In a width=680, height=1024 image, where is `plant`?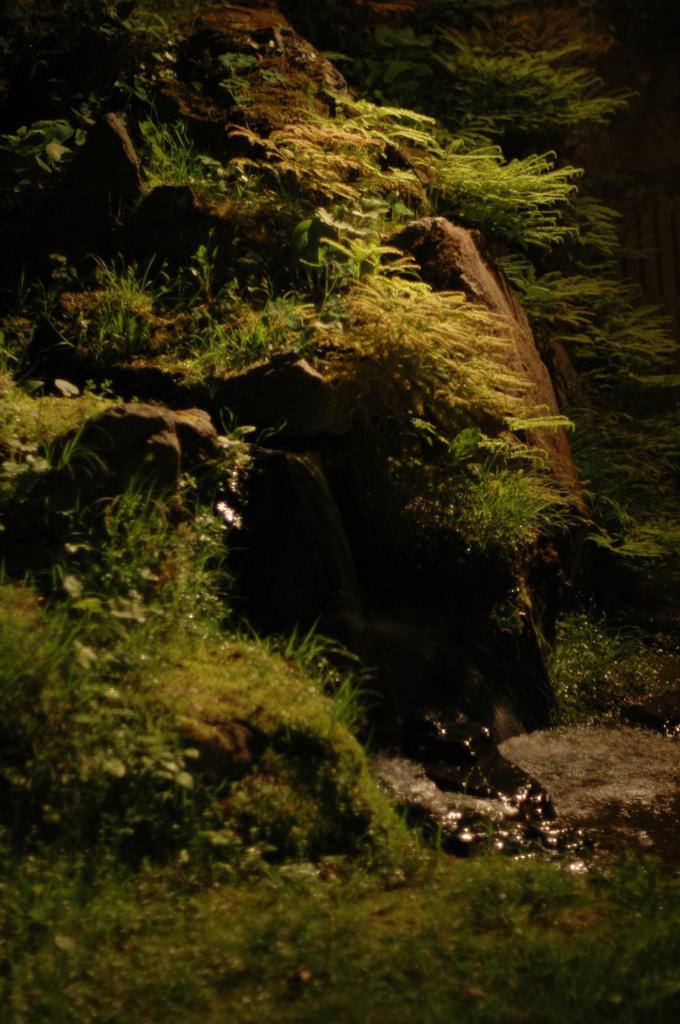
[x1=290, y1=84, x2=429, y2=147].
